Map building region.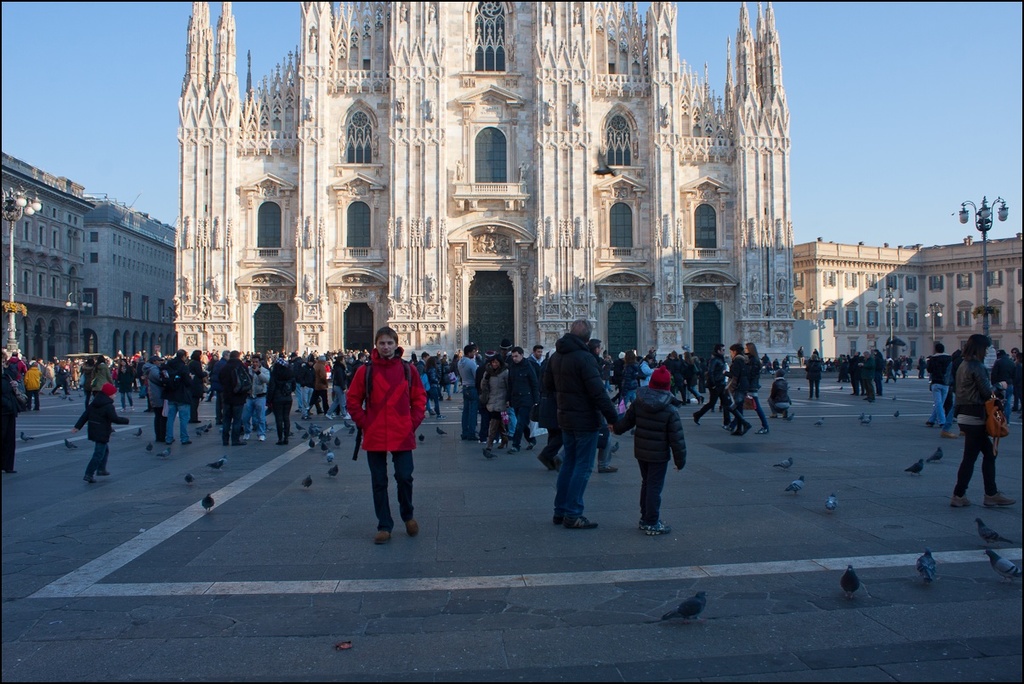
Mapped to BBox(0, 153, 182, 412).
